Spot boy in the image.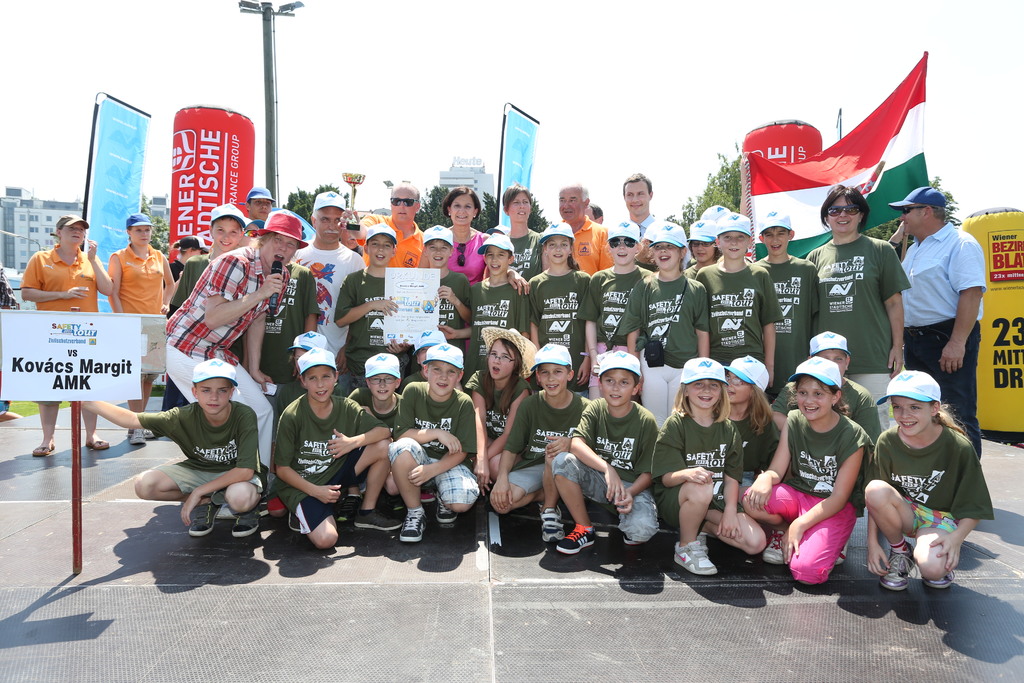
boy found at pyautogui.locateOnScreen(411, 226, 471, 373).
